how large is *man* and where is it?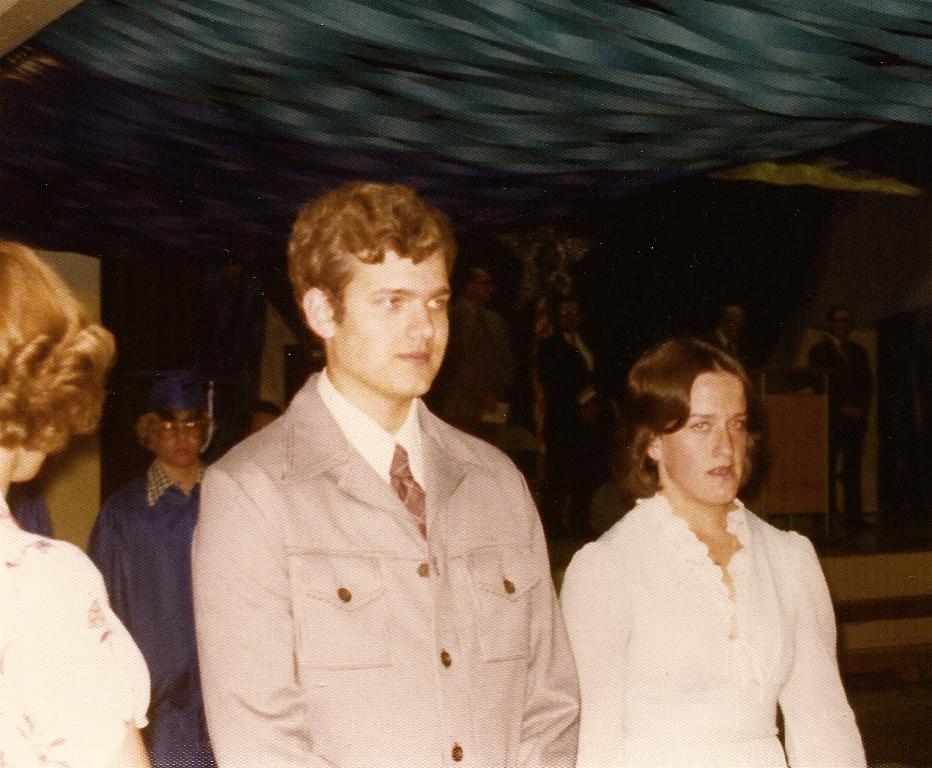
Bounding box: 180:173:576:767.
